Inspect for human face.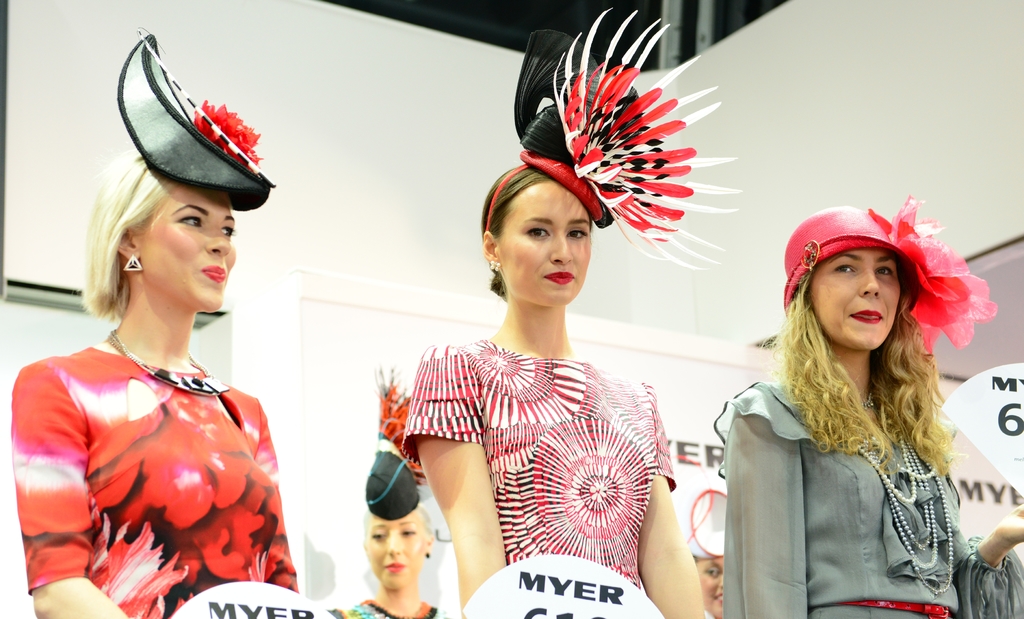
Inspection: 368, 515, 424, 589.
